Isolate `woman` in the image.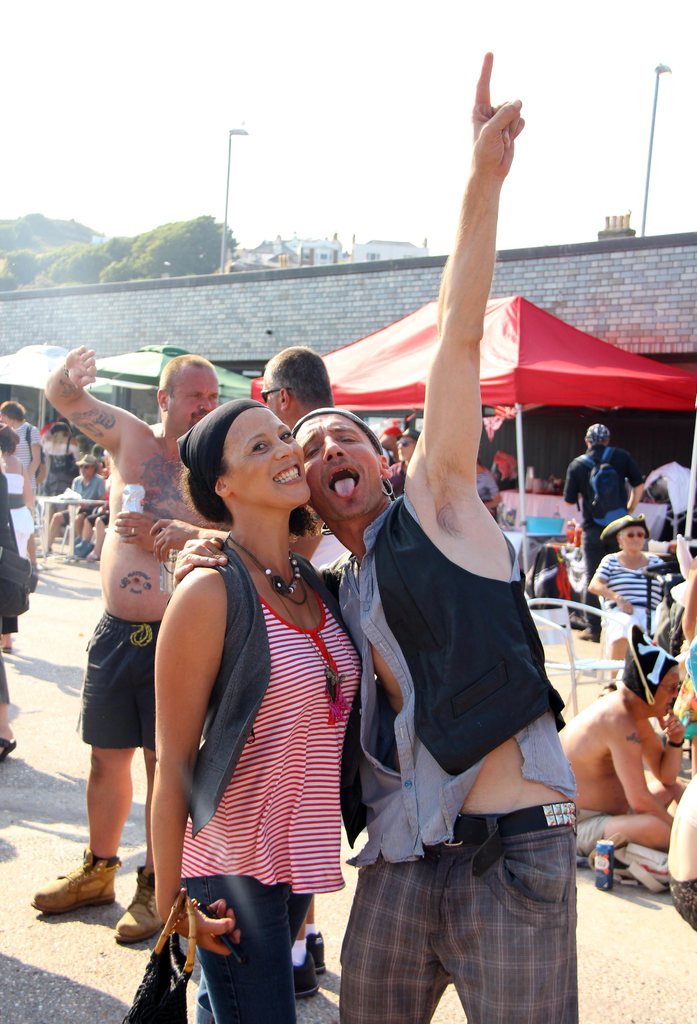
Isolated region: crop(40, 420, 81, 509).
